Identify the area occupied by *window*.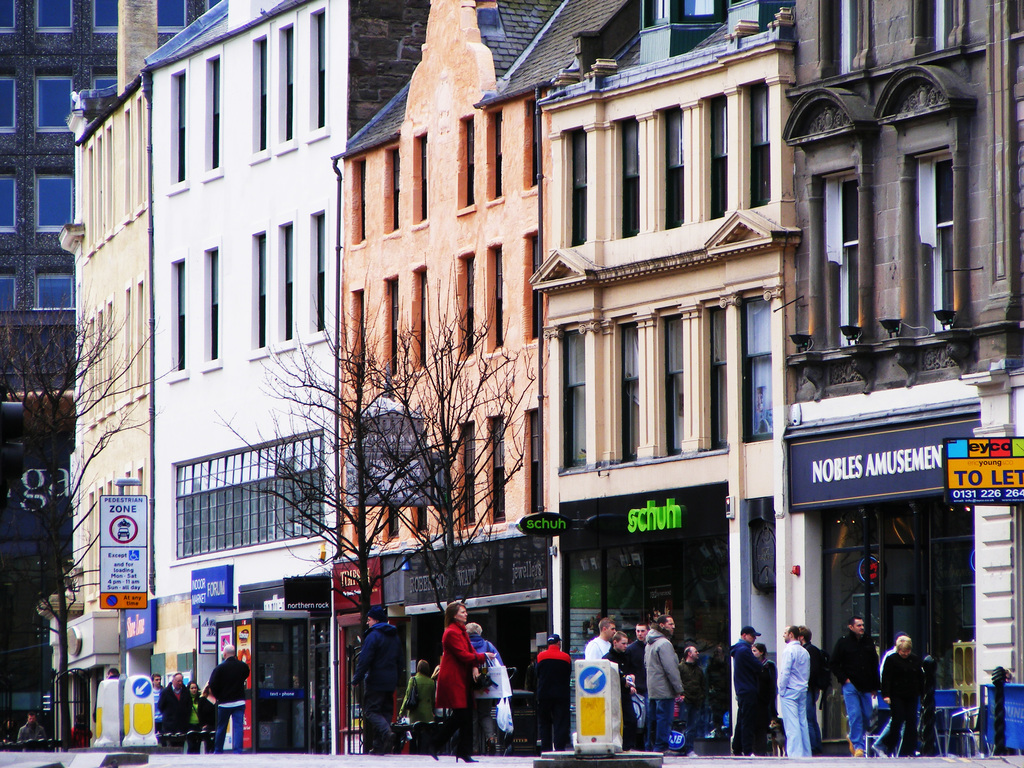
Area: (x1=163, y1=64, x2=190, y2=200).
